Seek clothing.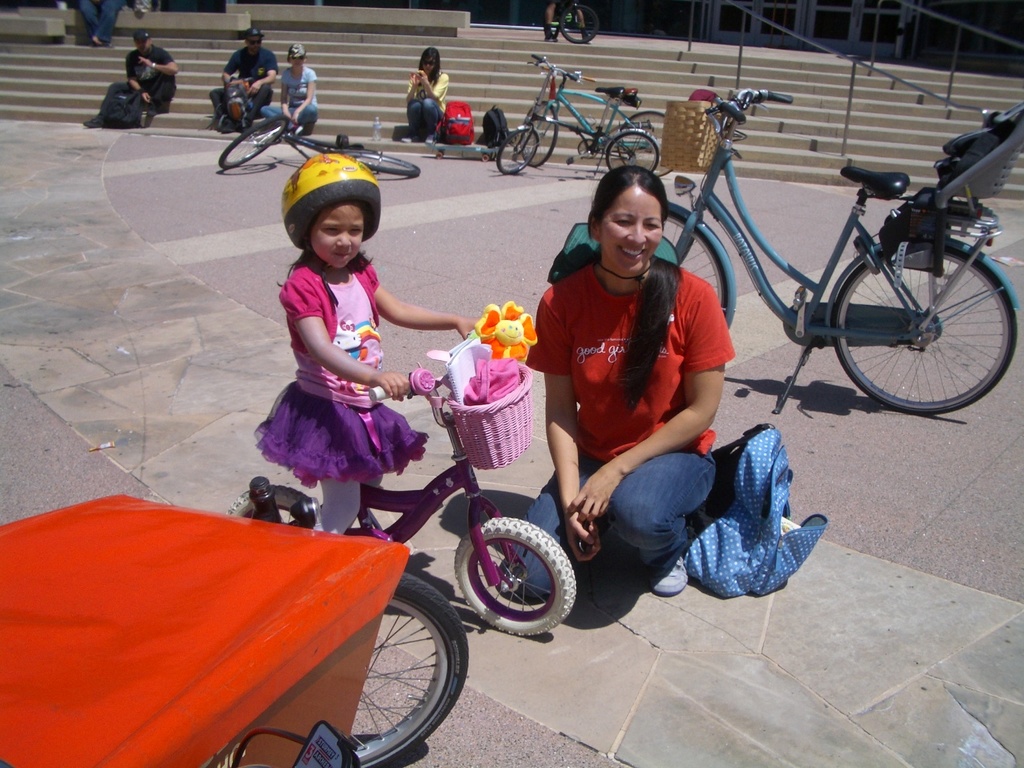
407 72 452 134.
